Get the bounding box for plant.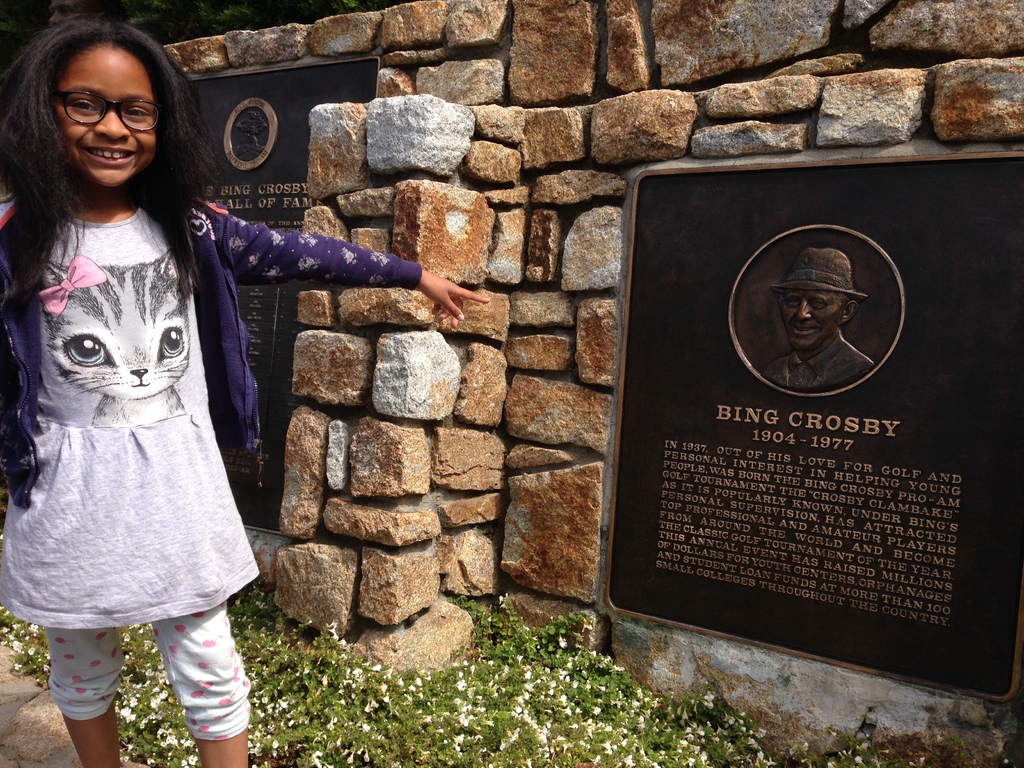
left=789, top=697, right=916, bottom=767.
